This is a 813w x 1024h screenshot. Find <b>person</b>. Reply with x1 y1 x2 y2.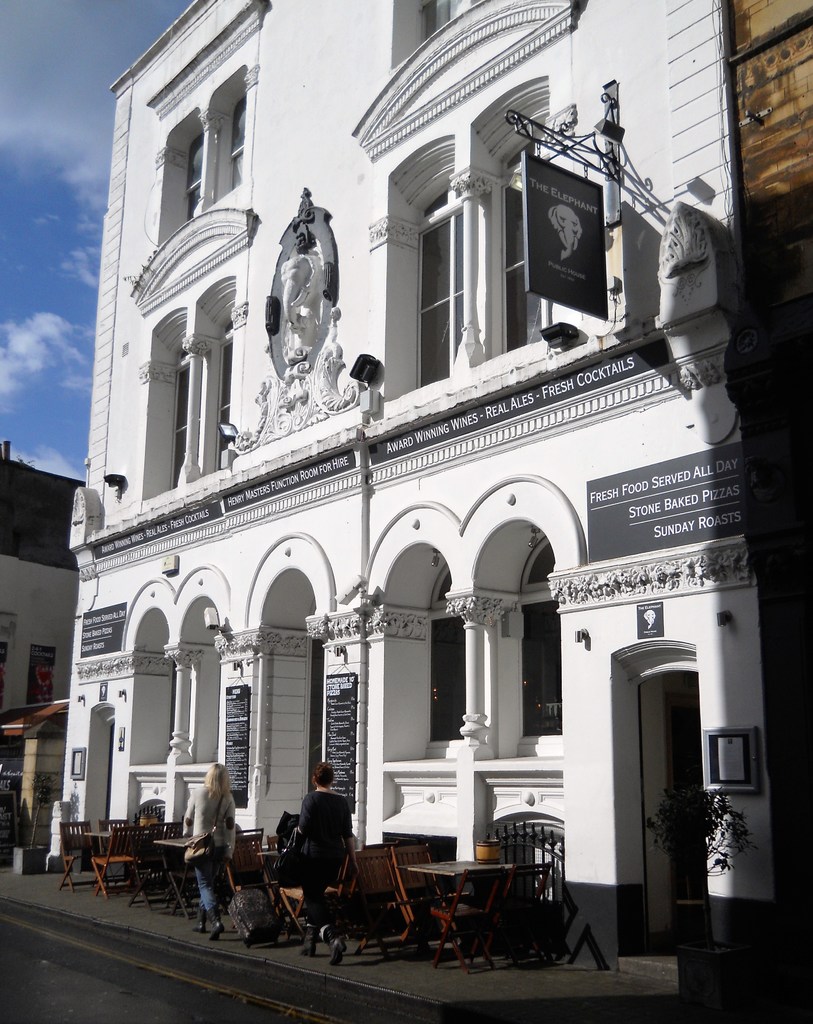
179 765 234 940.
